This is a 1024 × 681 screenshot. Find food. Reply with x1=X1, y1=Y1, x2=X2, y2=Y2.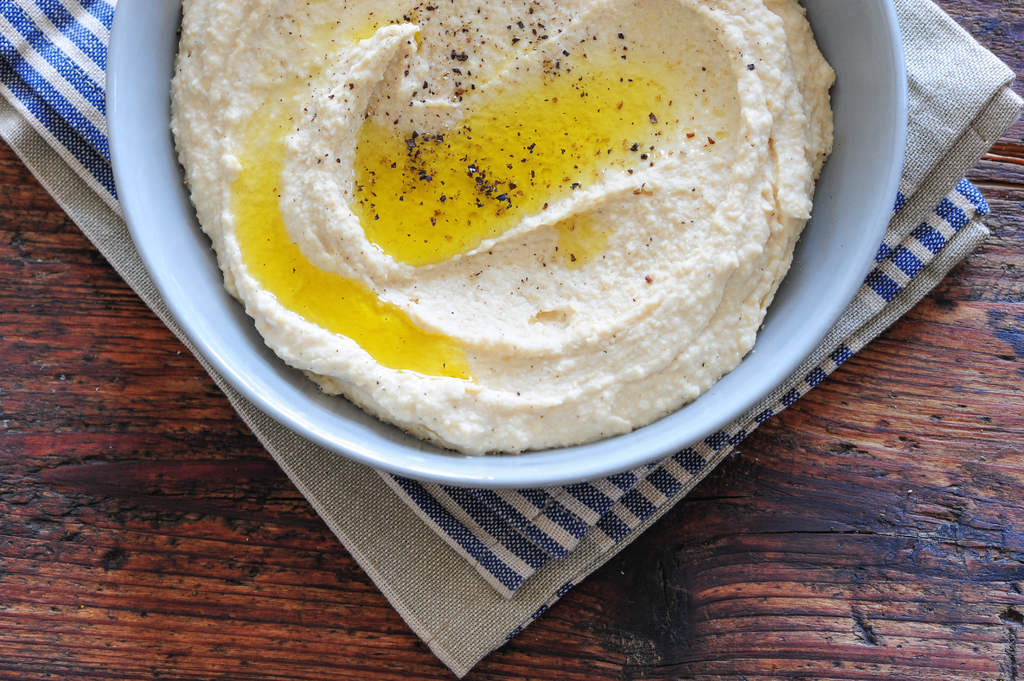
x1=167, y1=0, x2=838, y2=460.
